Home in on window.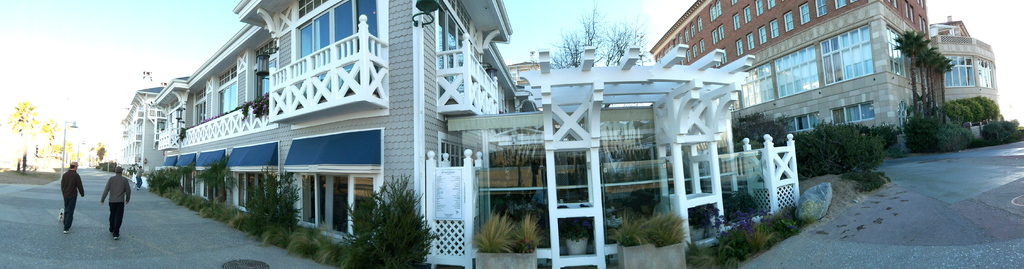
Homed in at (692, 45, 696, 55).
